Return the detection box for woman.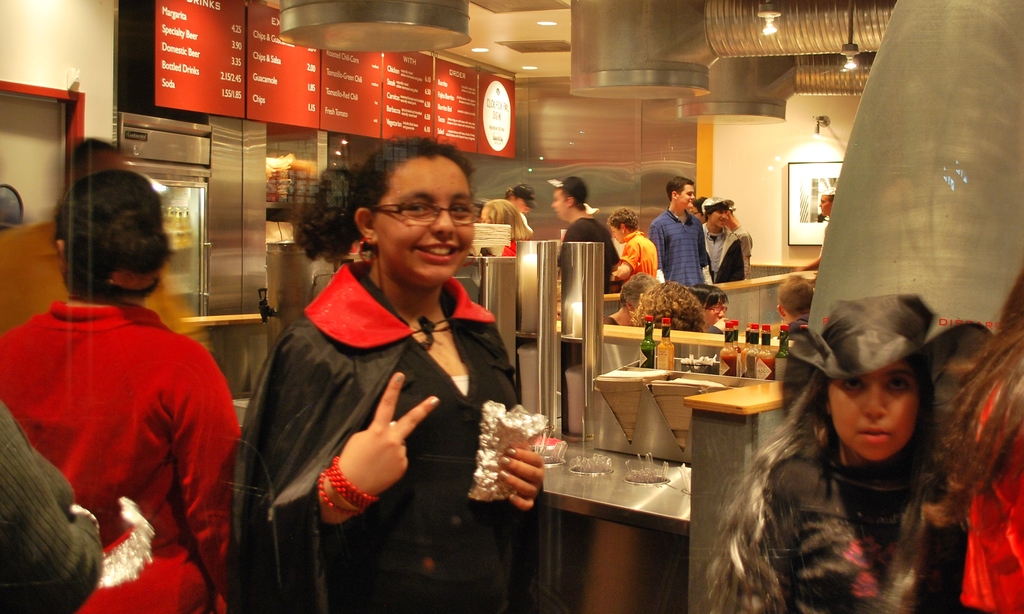
[x1=0, y1=173, x2=252, y2=610].
